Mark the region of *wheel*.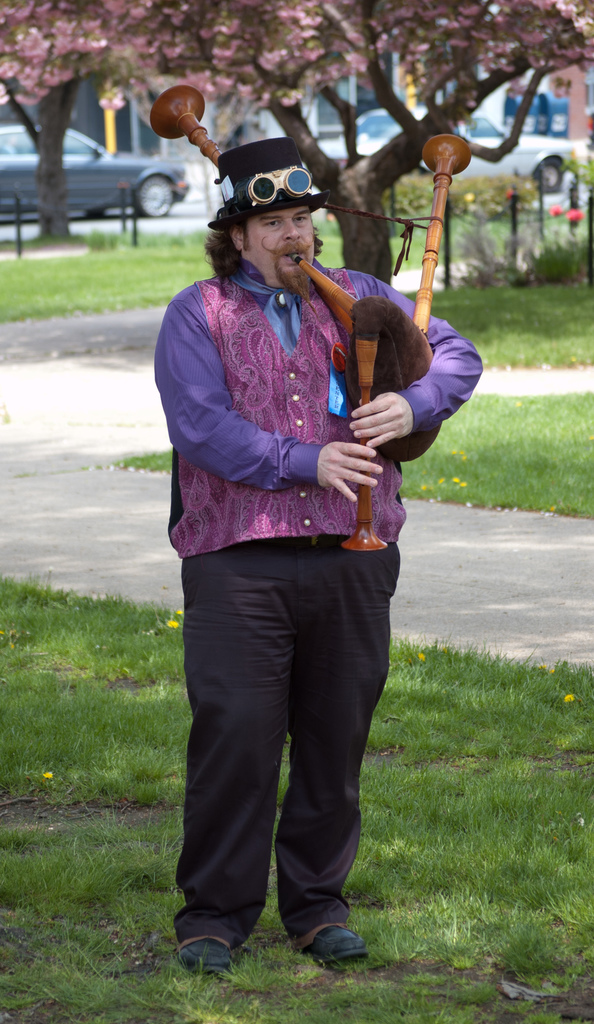
Region: (left=118, top=176, right=197, bottom=216).
